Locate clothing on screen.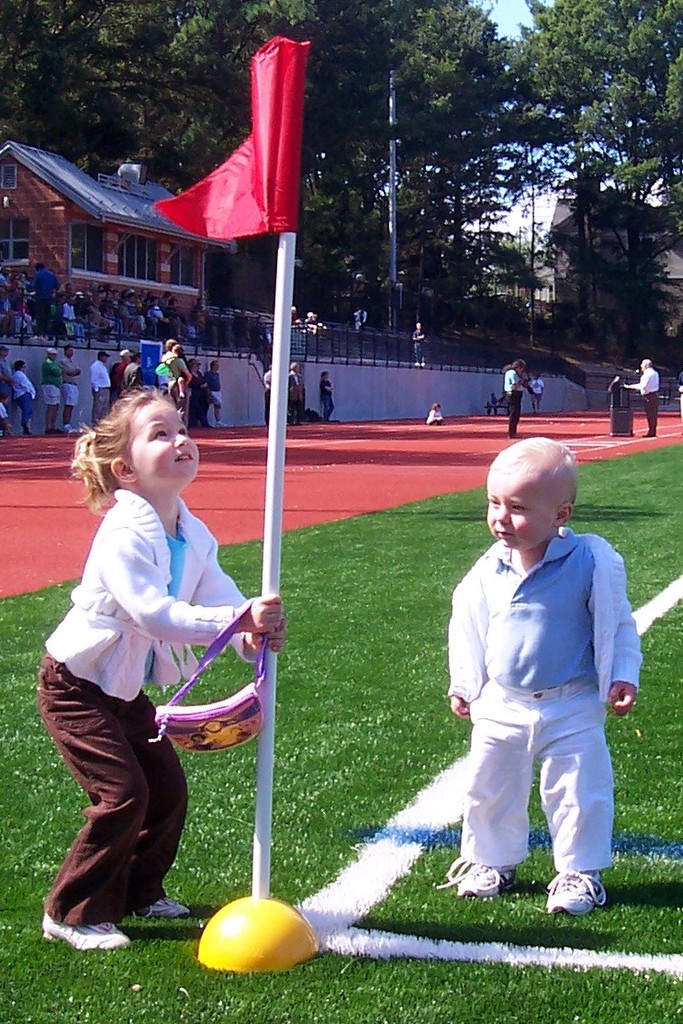
On screen at detection(322, 376, 338, 434).
